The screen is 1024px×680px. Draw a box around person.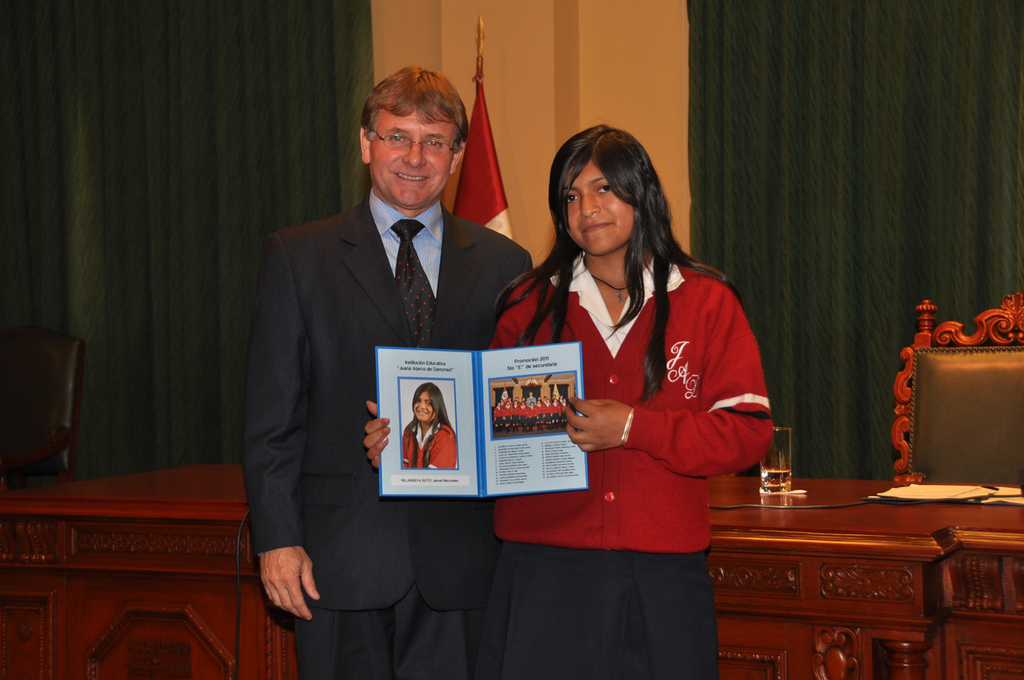
x1=248, y1=53, x2=502, y2=634.
